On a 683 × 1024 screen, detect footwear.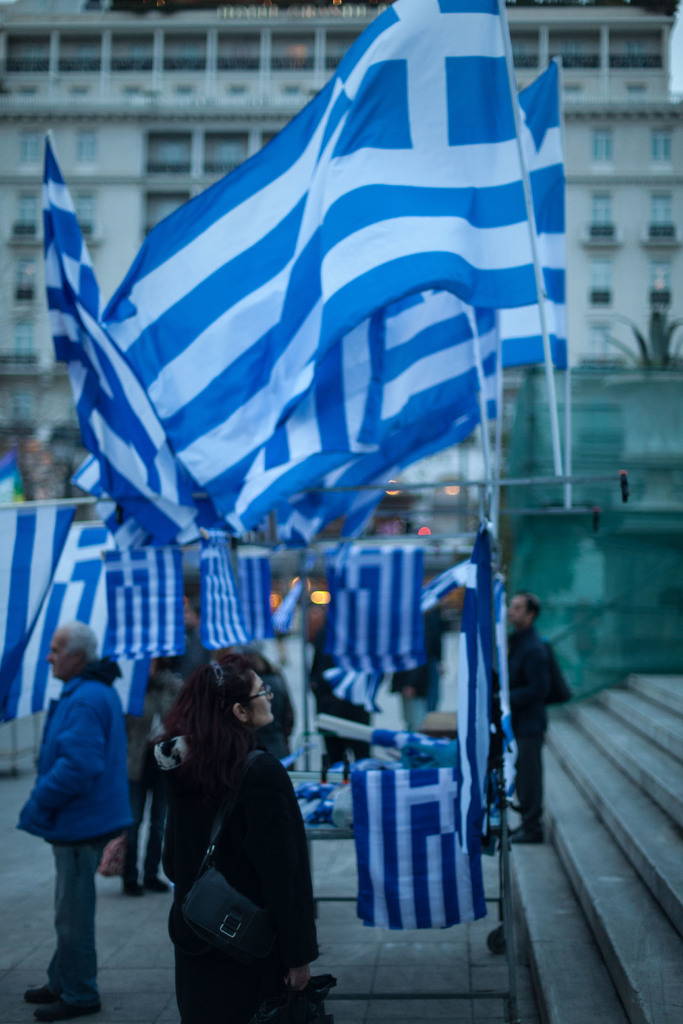
rect(121, 879, 145, 897).
